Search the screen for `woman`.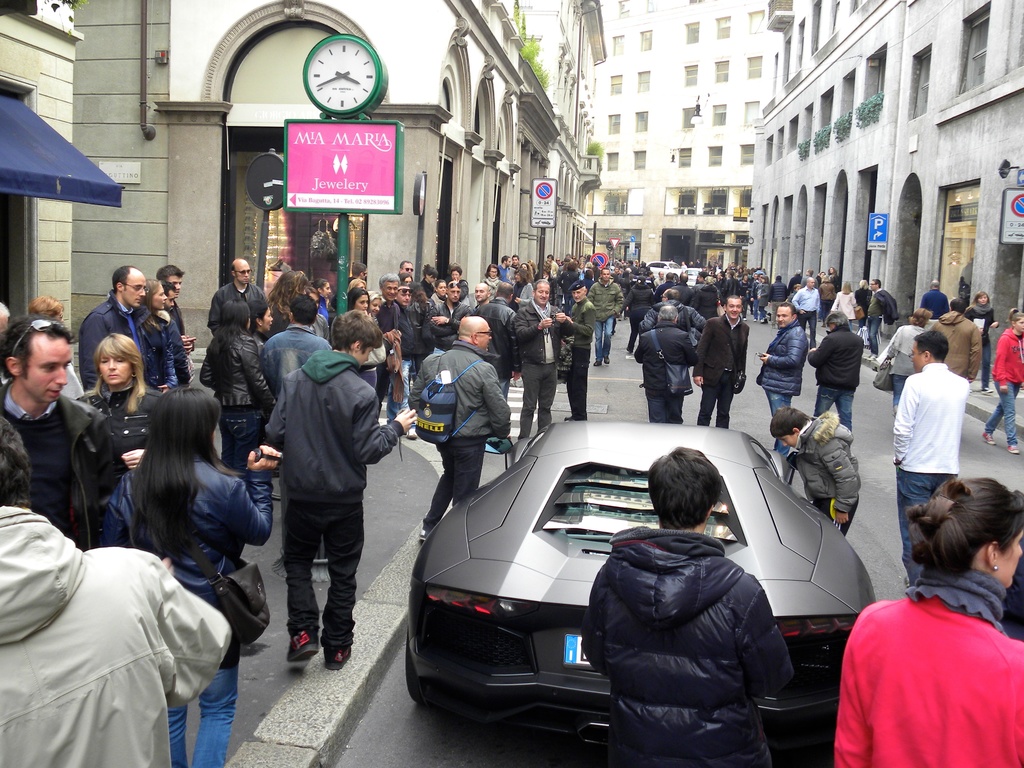
Found at [825, 469, 1012, 767].
